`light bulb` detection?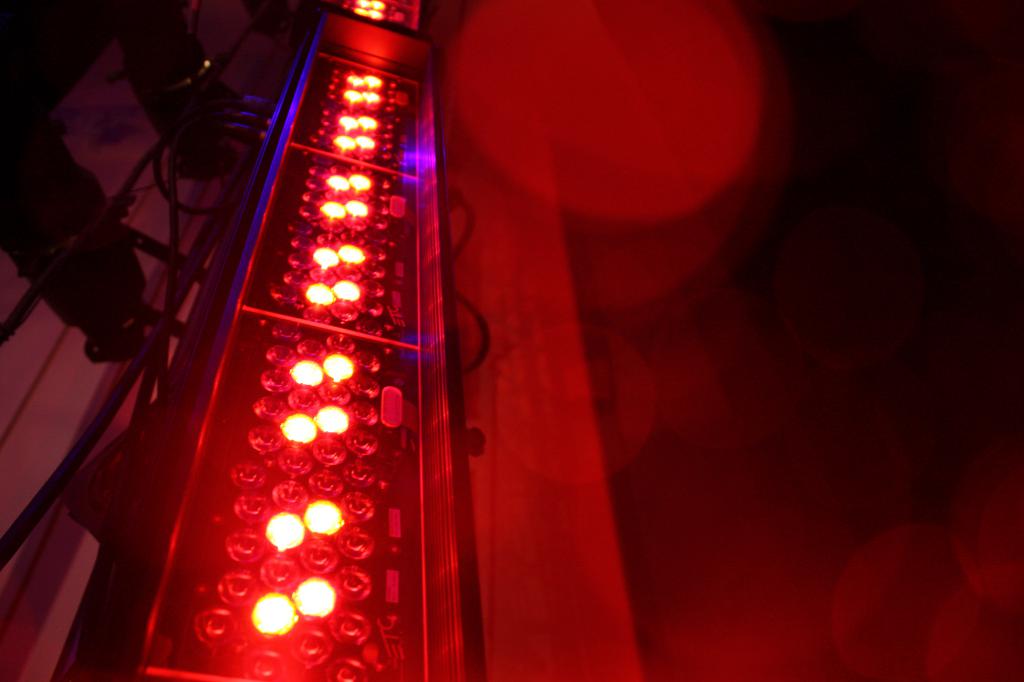
left=325, top=333, right=355, bottom=353
